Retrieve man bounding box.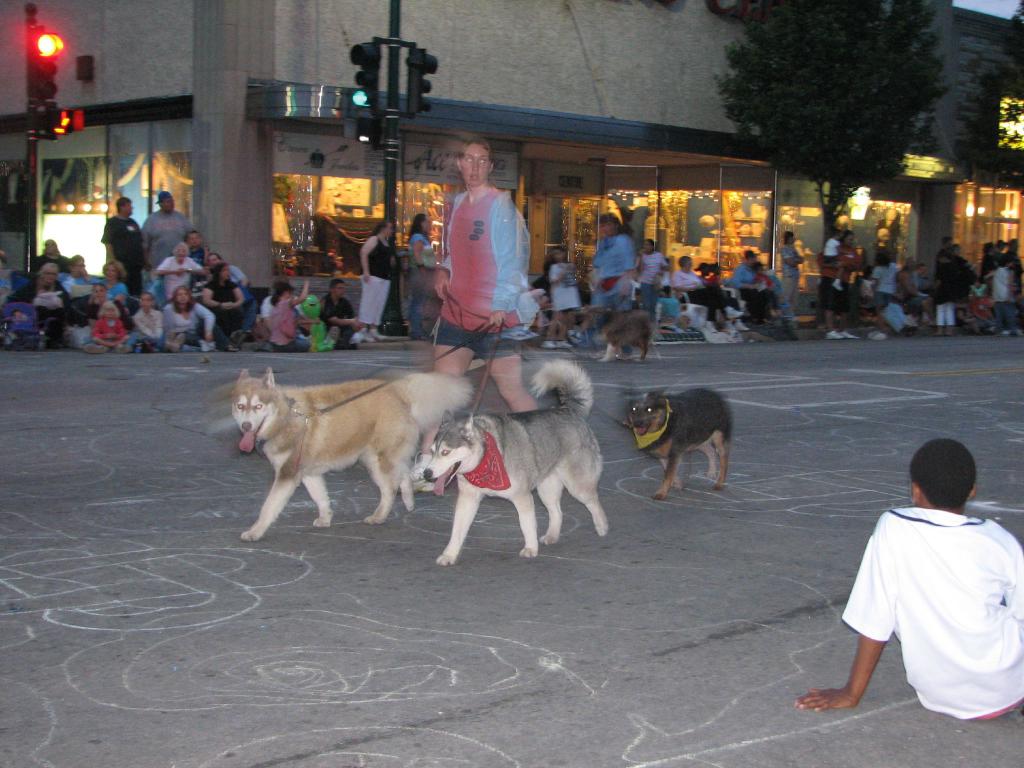
Bounding box: crop(780, 228, 808, 314).
